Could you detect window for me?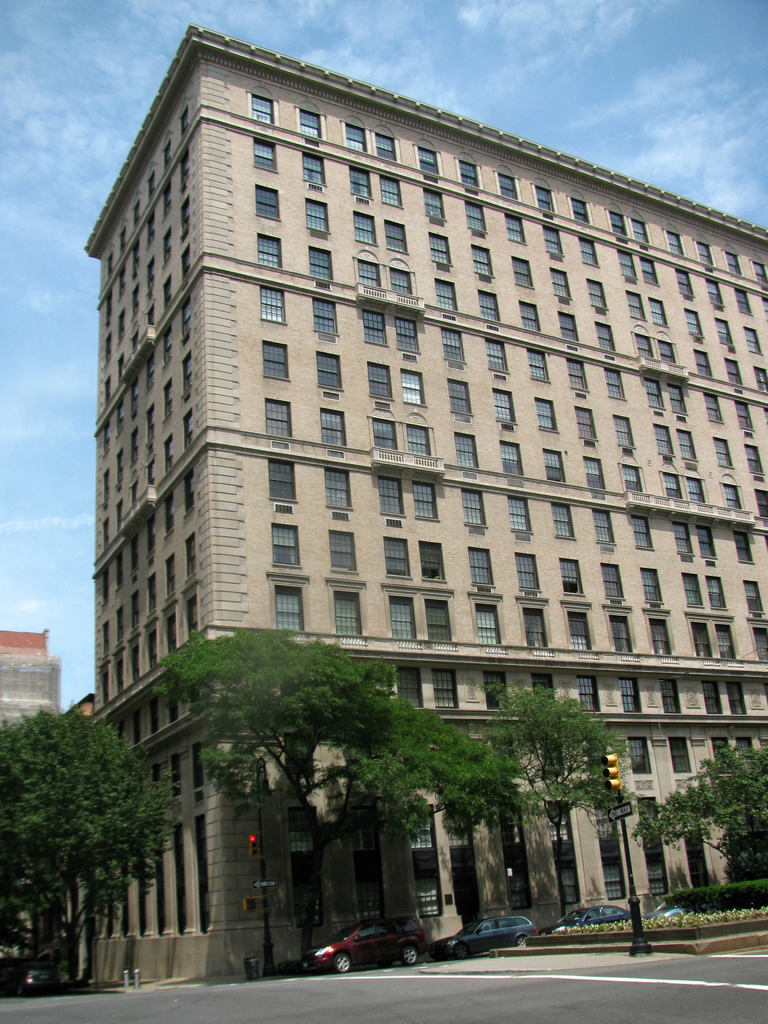
Detection result: pyautogui.locateOnScreen(614, 416, 634, 449).
